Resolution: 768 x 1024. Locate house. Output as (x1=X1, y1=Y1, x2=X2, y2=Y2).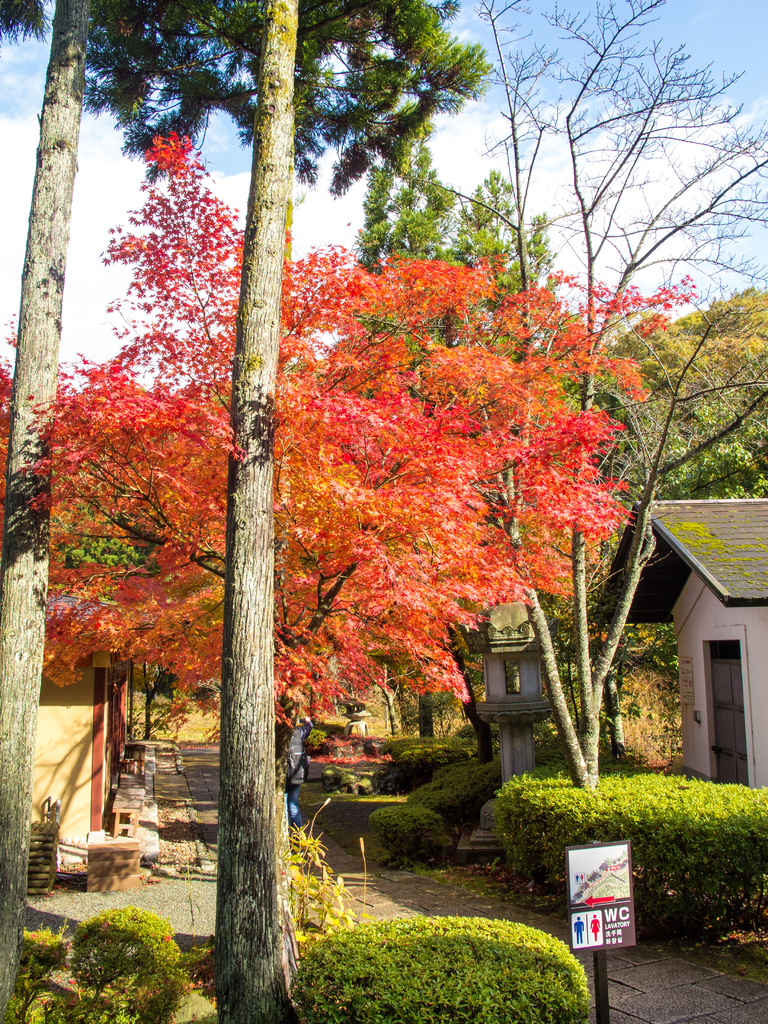
(x1=0, y1=572, x2=157, y2=855).
